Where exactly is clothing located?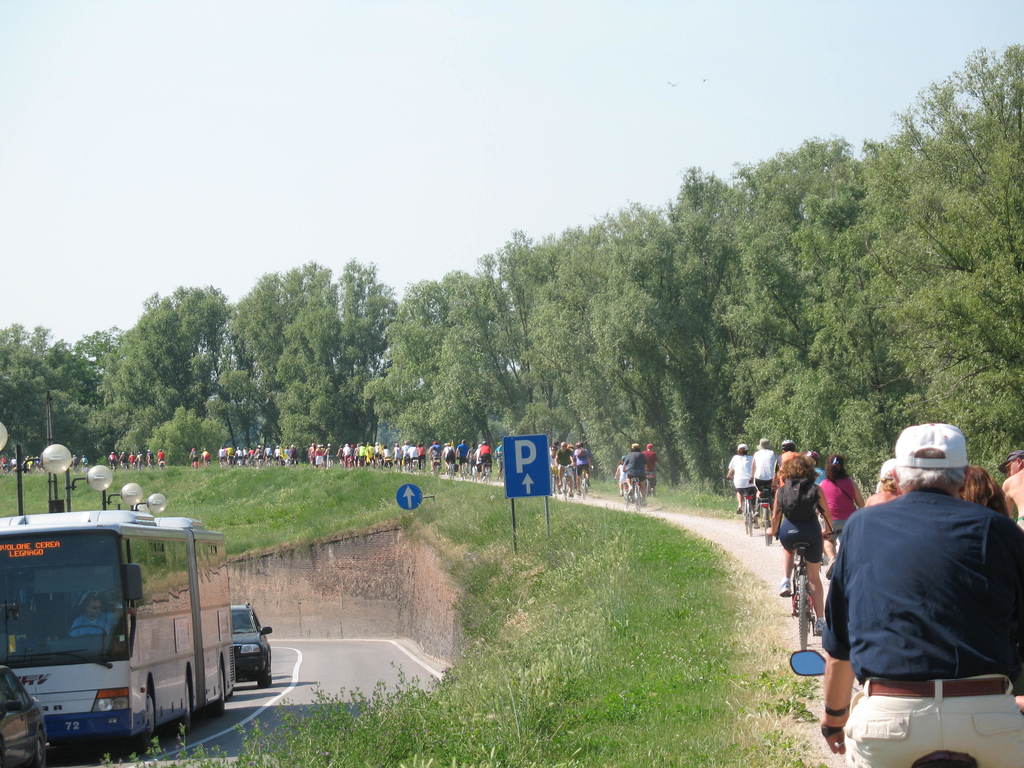
Its bounding box is 202, 454, 207, 458.
